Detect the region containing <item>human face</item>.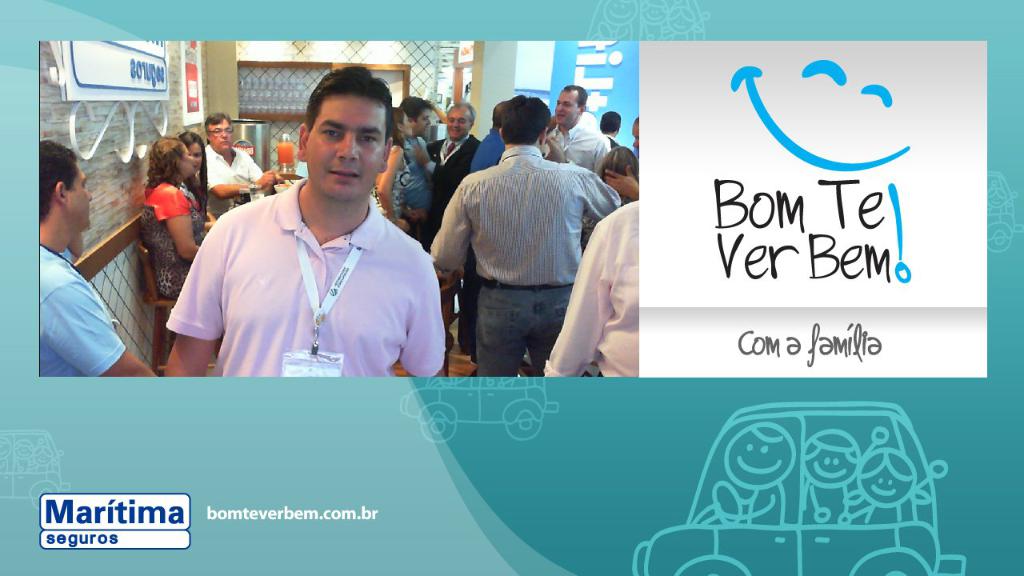
210/120/232/153.
